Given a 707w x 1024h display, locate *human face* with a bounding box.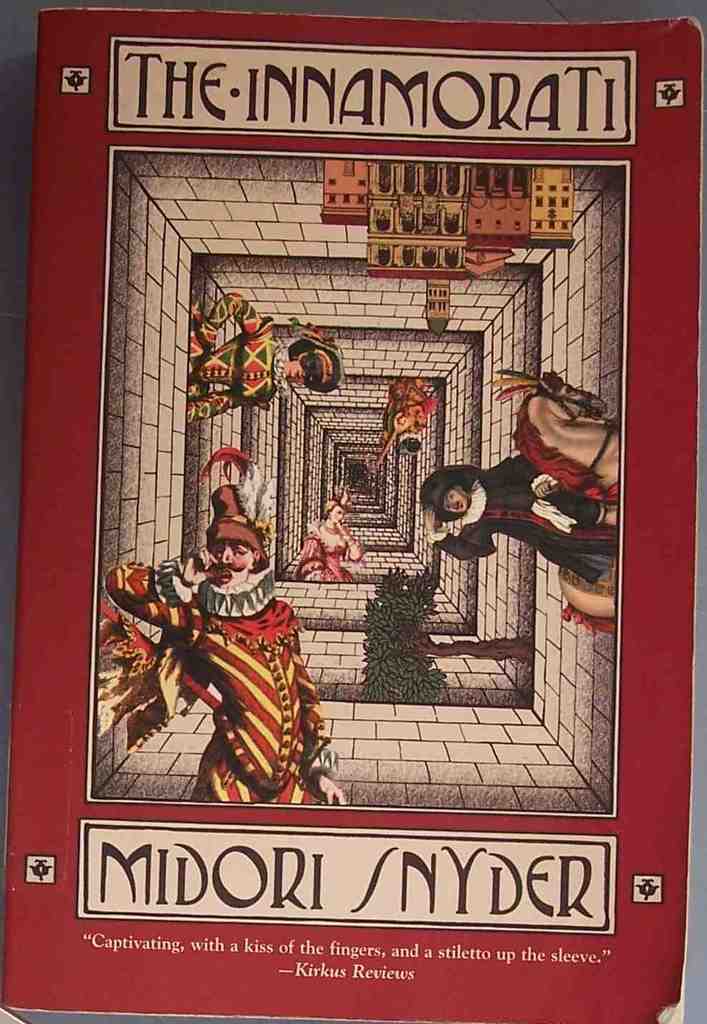
Located: box(211, 544, 250, 589).
